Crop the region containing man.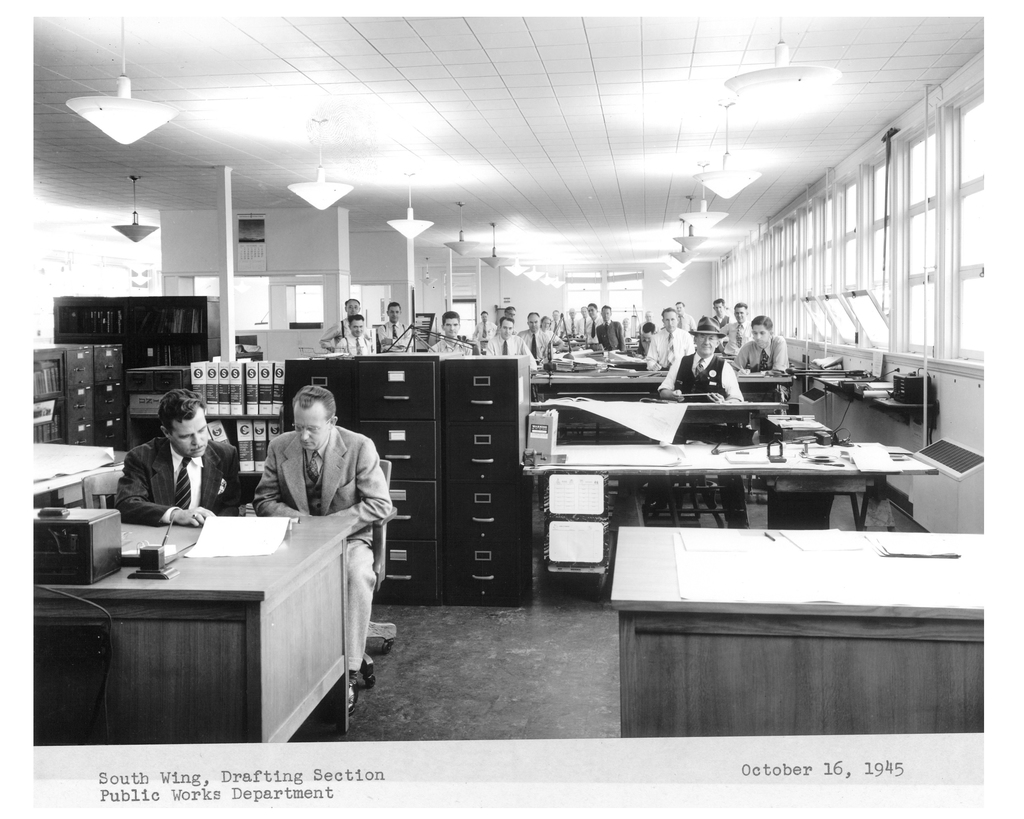
Crop region: <region>378, 306, 416, 354</region>.
